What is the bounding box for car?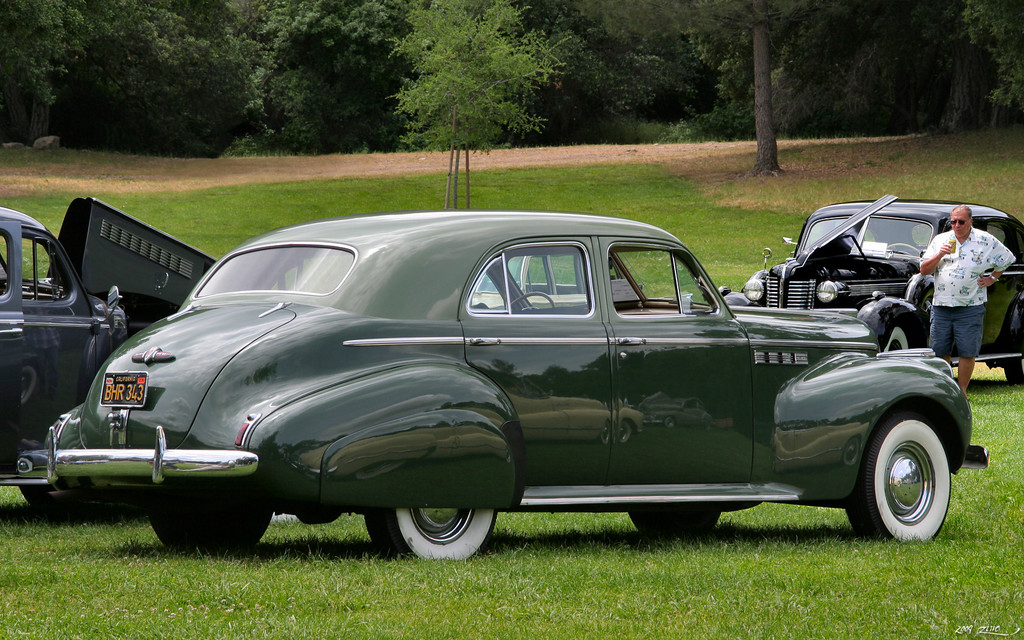
[11, 210, 993, 536].
